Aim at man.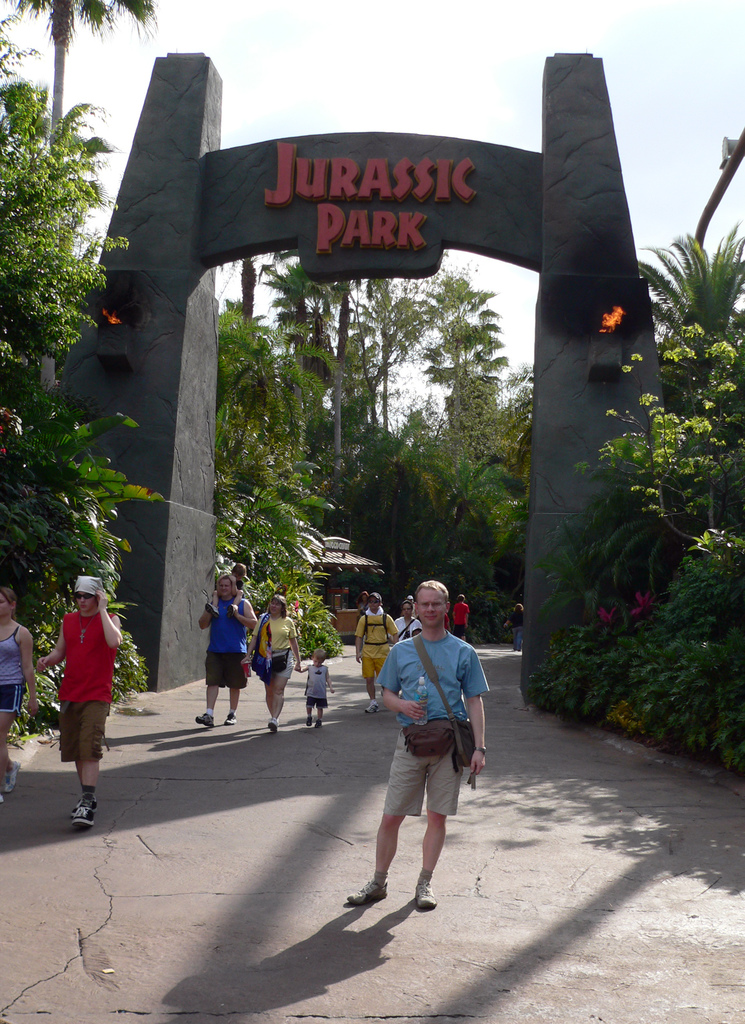
Aimed at 27:575:120:827.
